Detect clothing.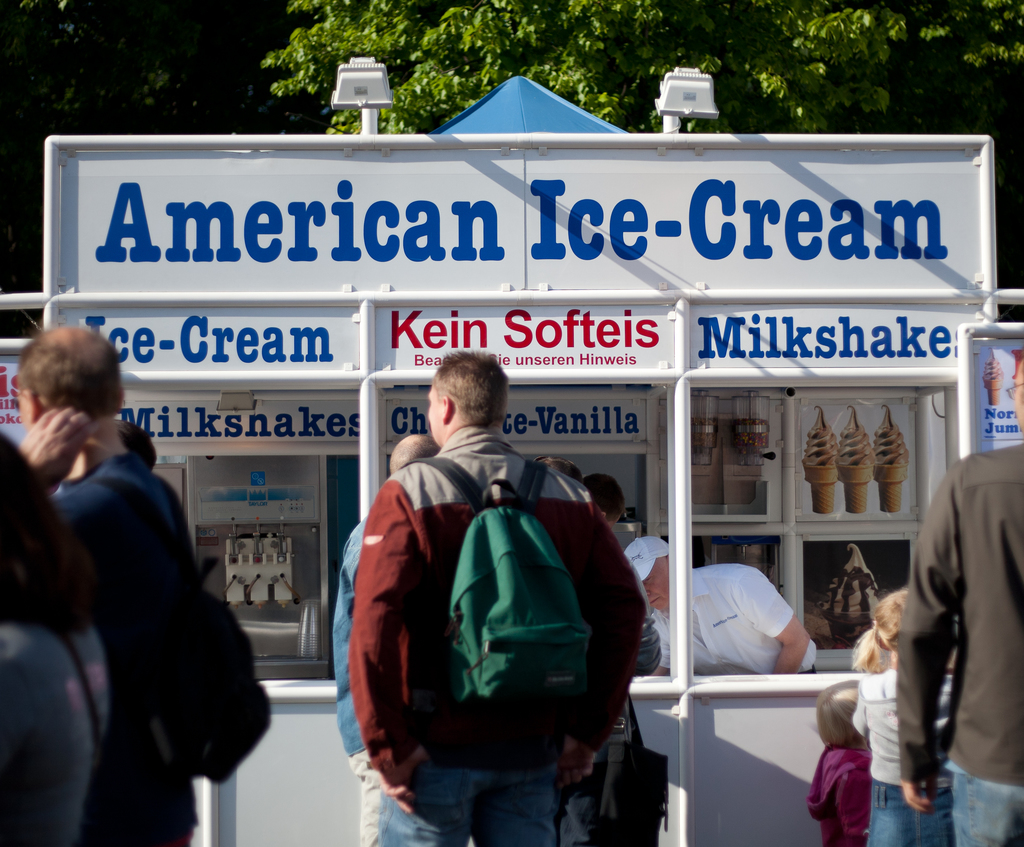
Detected at [952,775,1023,846].
